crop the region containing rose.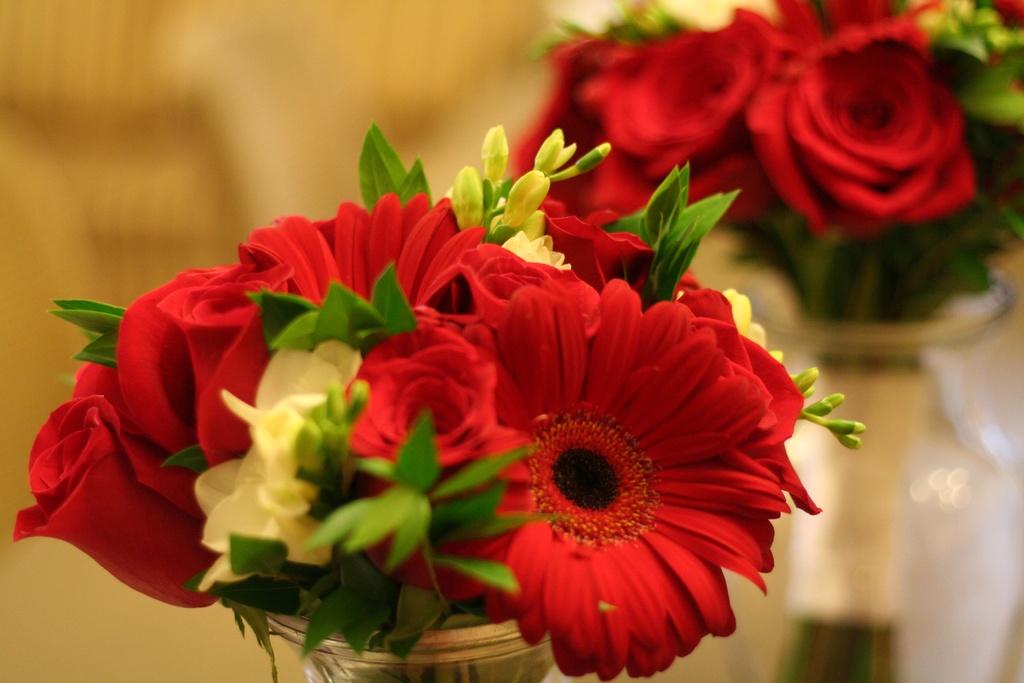
Crop region: [left=511, top=4, right=792, bottom=222].
